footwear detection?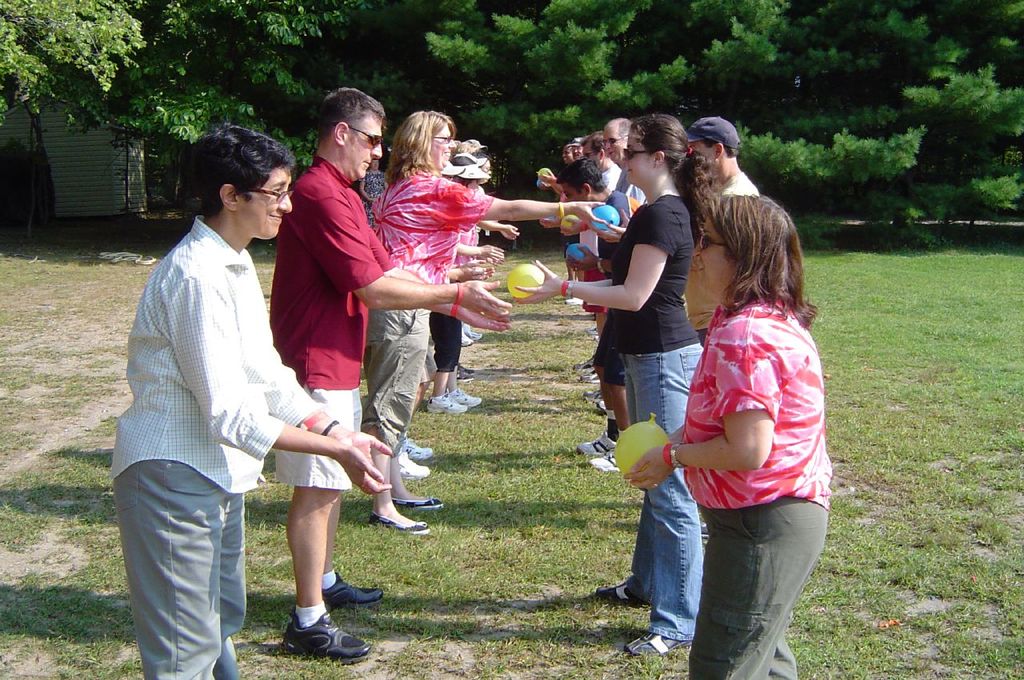
<box>462,332,470,350</box>
